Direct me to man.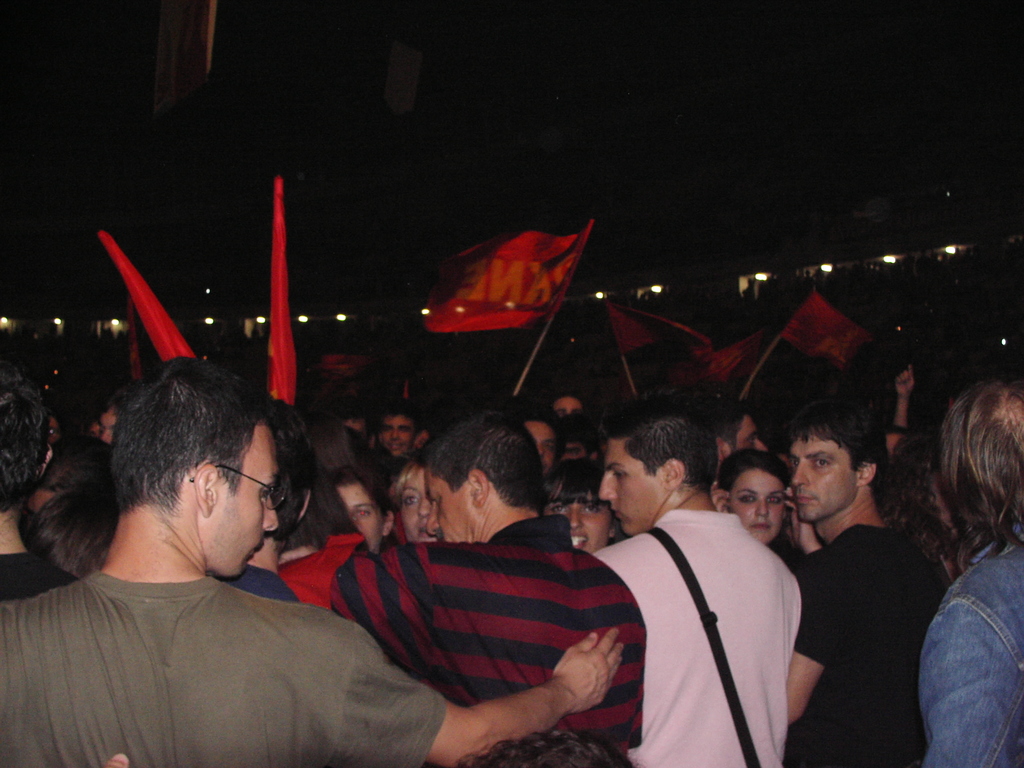
Direction: pyautogui.locateOnScreen(332, 410, 650, 767).
